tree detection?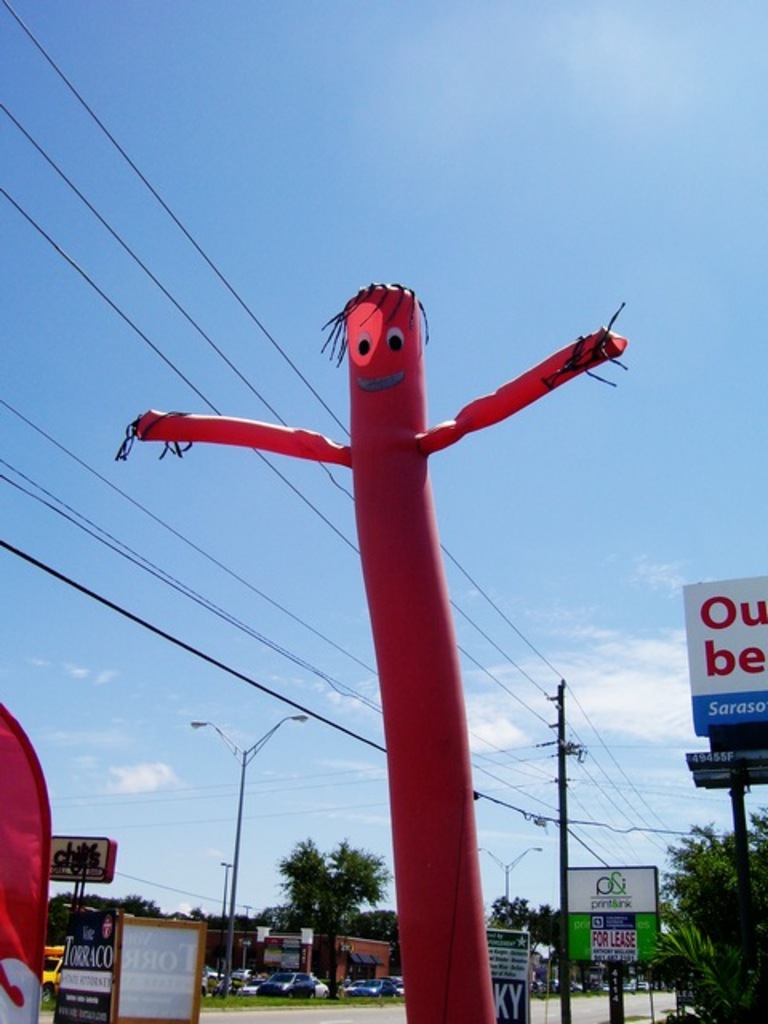
{"x1": 483, "y1": 904, "x2": 562, "y2": 971}
